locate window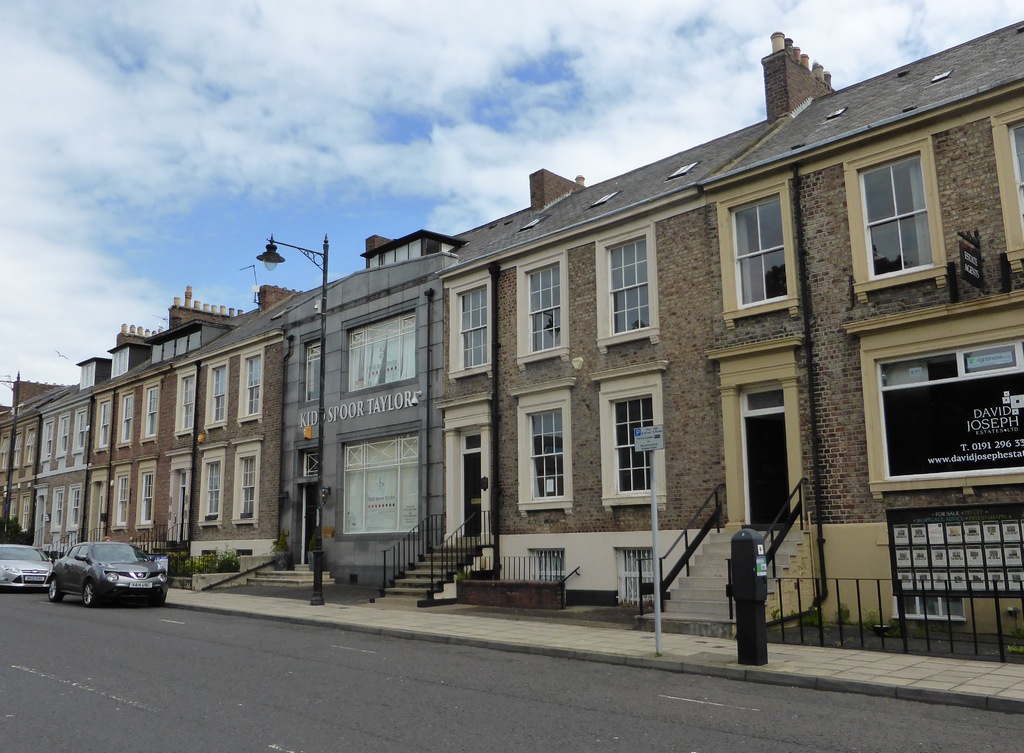
pyautogui.locateOnScreen(24, 487, 33, 531)
